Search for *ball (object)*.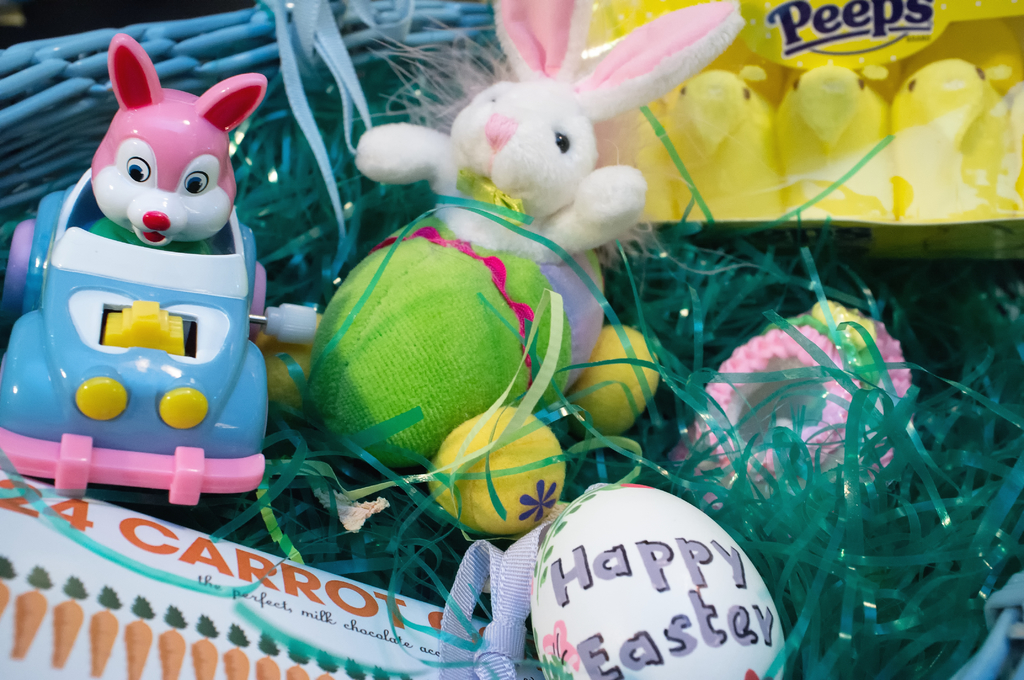
Found at (568, 325, 659, 440).
